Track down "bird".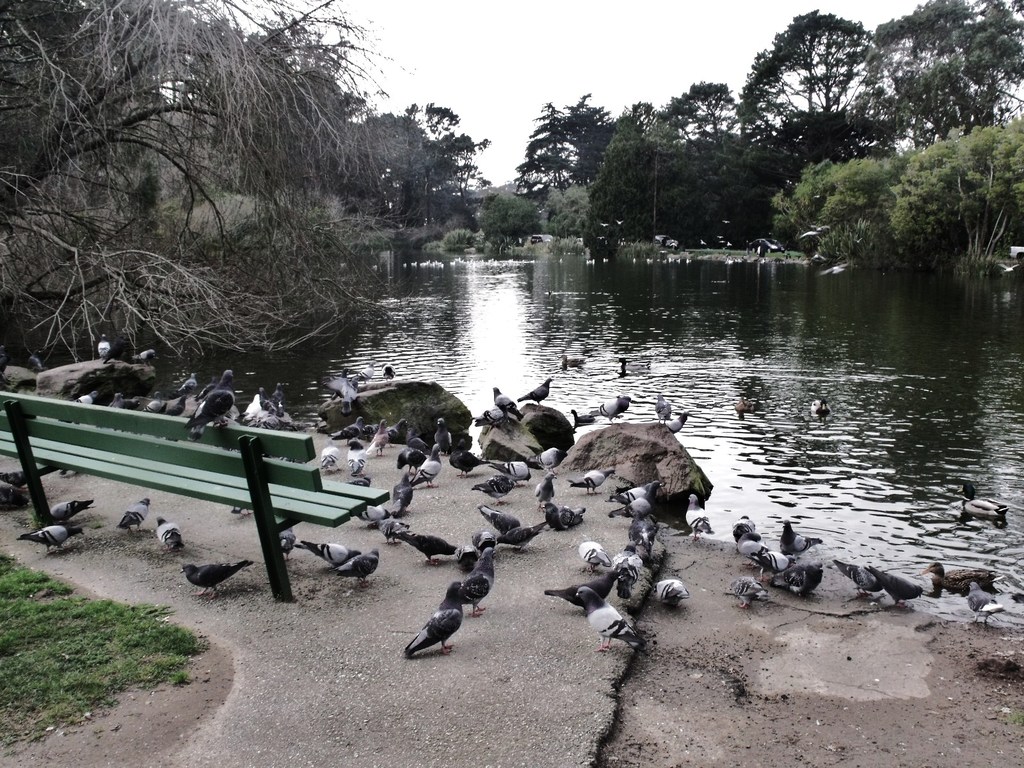
Tracked to 569,463,614,494.
